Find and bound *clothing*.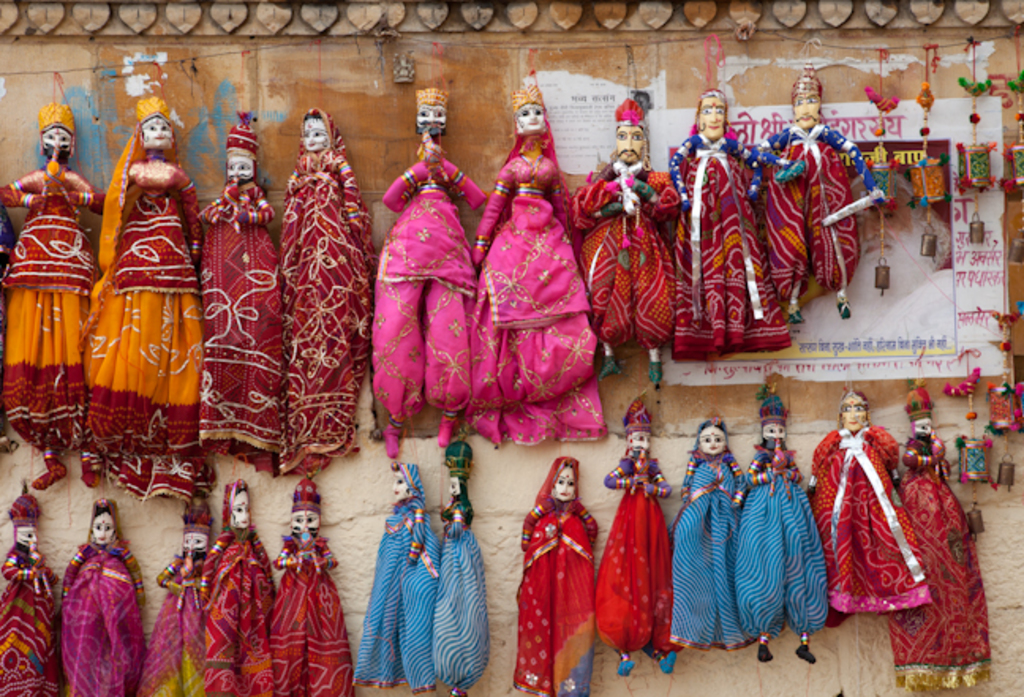
Bound: [433,495,493,695].
